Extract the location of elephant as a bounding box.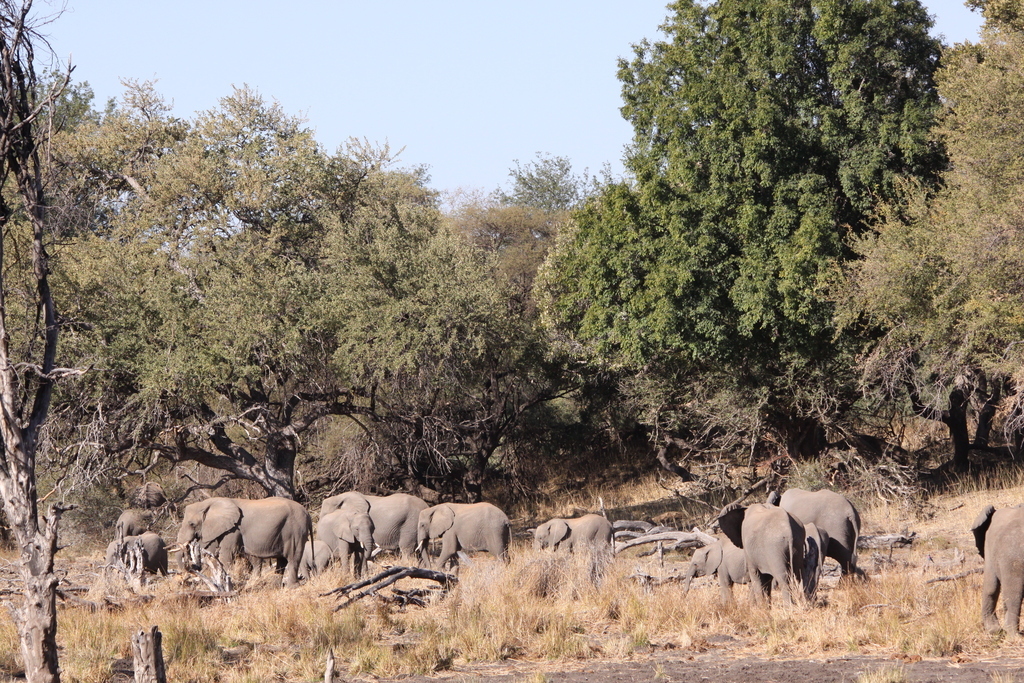
772 478 860 578.
